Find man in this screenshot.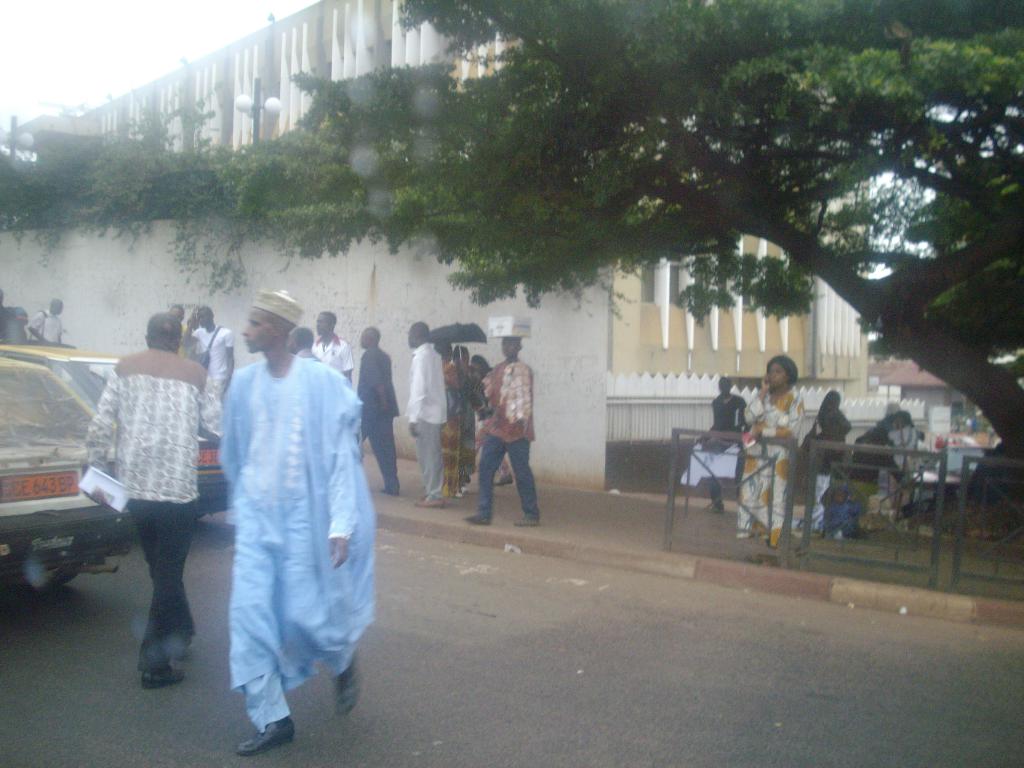
The bounding box for man is <bbox>349, 324, 398, 500</bbox>.
